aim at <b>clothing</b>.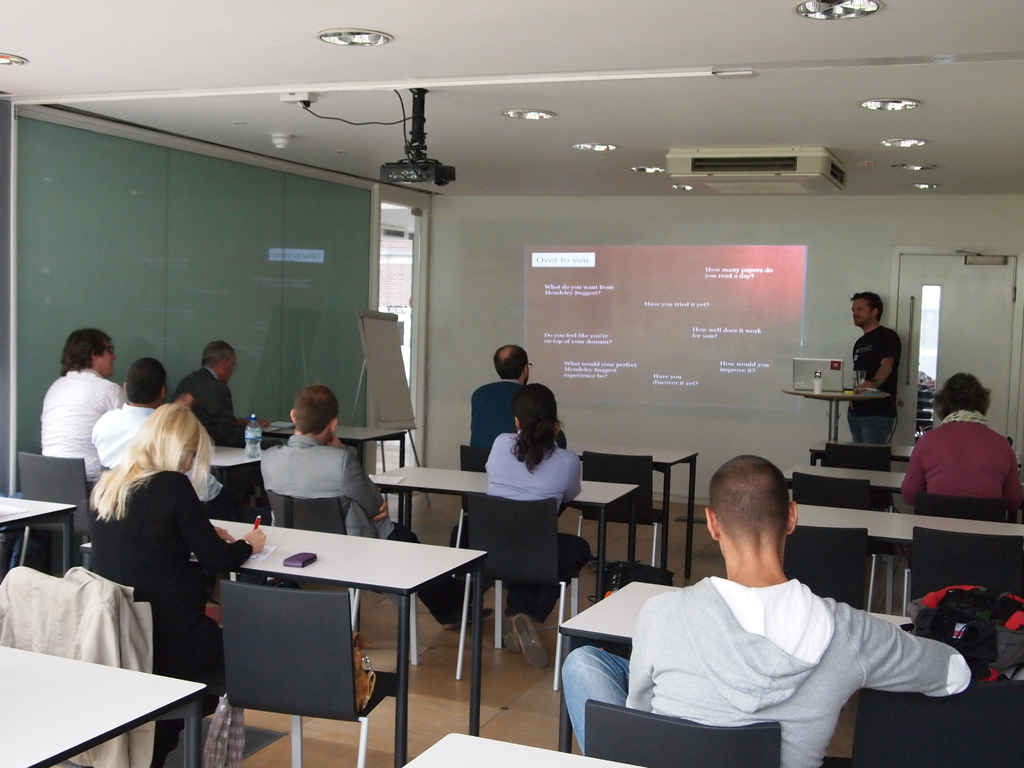
Aimed at 263, 427, 453, 624.
